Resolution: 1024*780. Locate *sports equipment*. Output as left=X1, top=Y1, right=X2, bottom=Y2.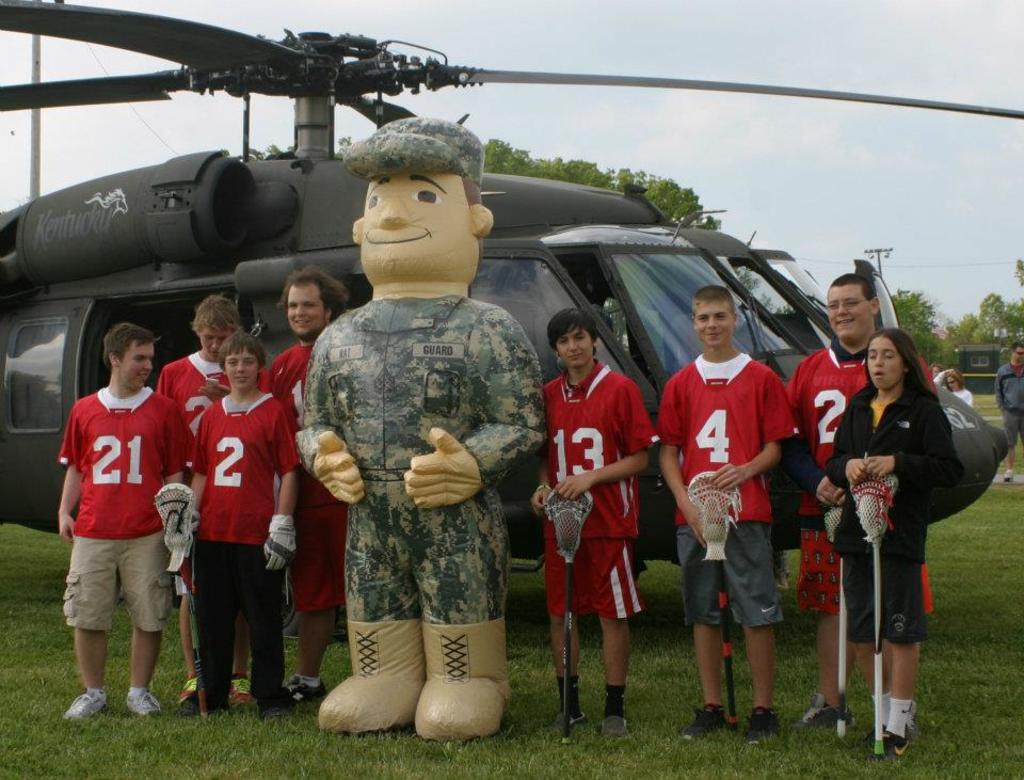
left=165, top=499, right=198, bottom=574.
